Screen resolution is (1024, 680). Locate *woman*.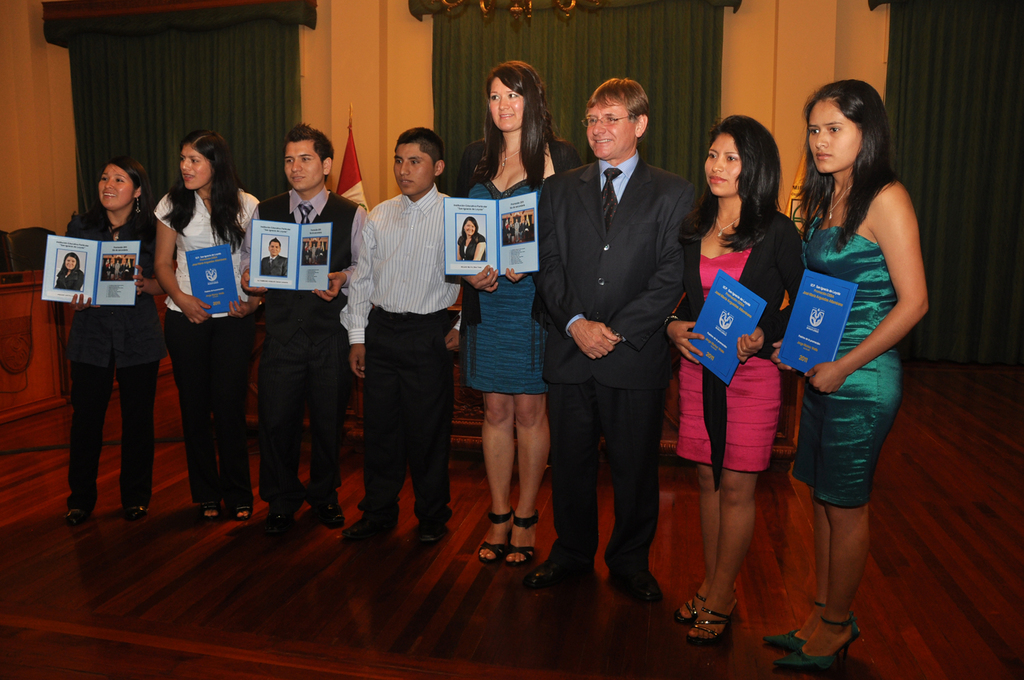
box(61, 156, 183, 522).
